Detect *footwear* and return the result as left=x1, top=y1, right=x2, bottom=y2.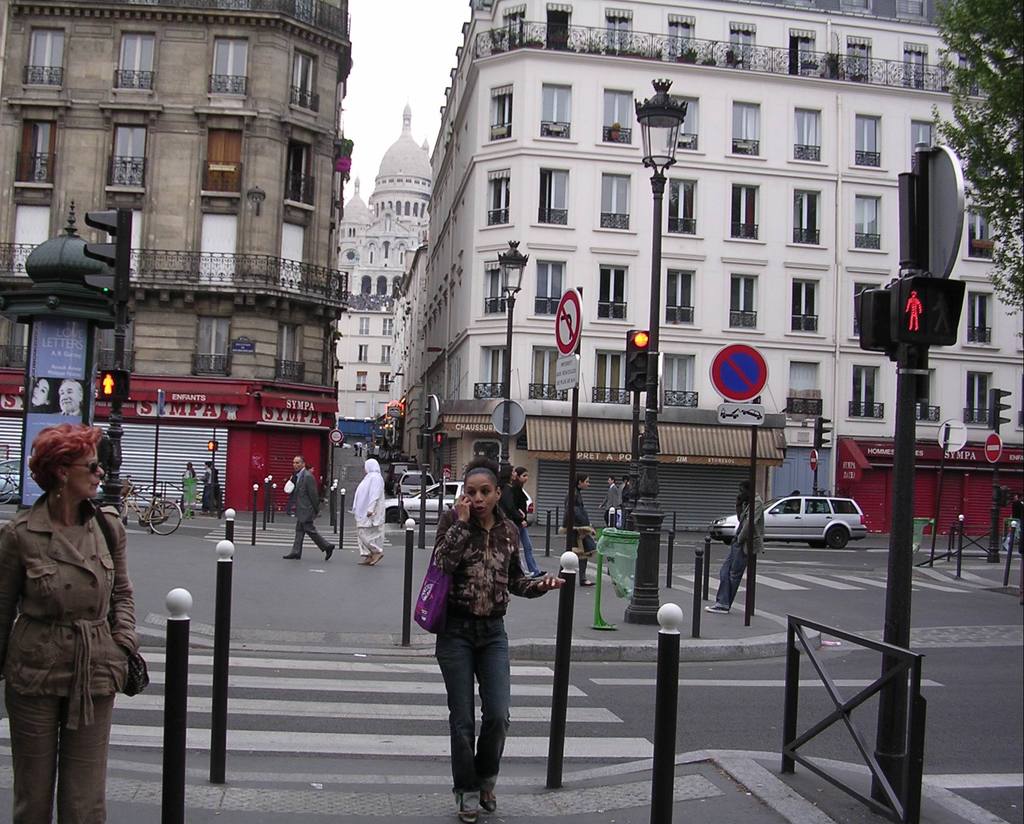
left=324, top=543, right=339, bottom=563.
